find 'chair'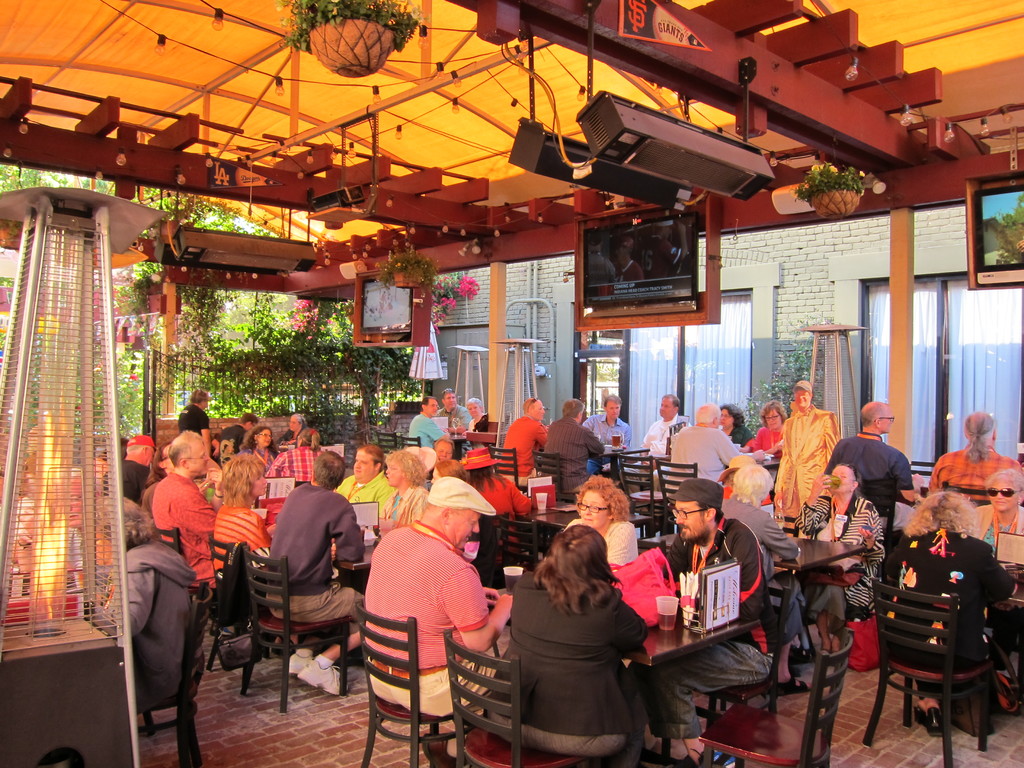
(x1=660, y1=578, x2=769, y2=767)
